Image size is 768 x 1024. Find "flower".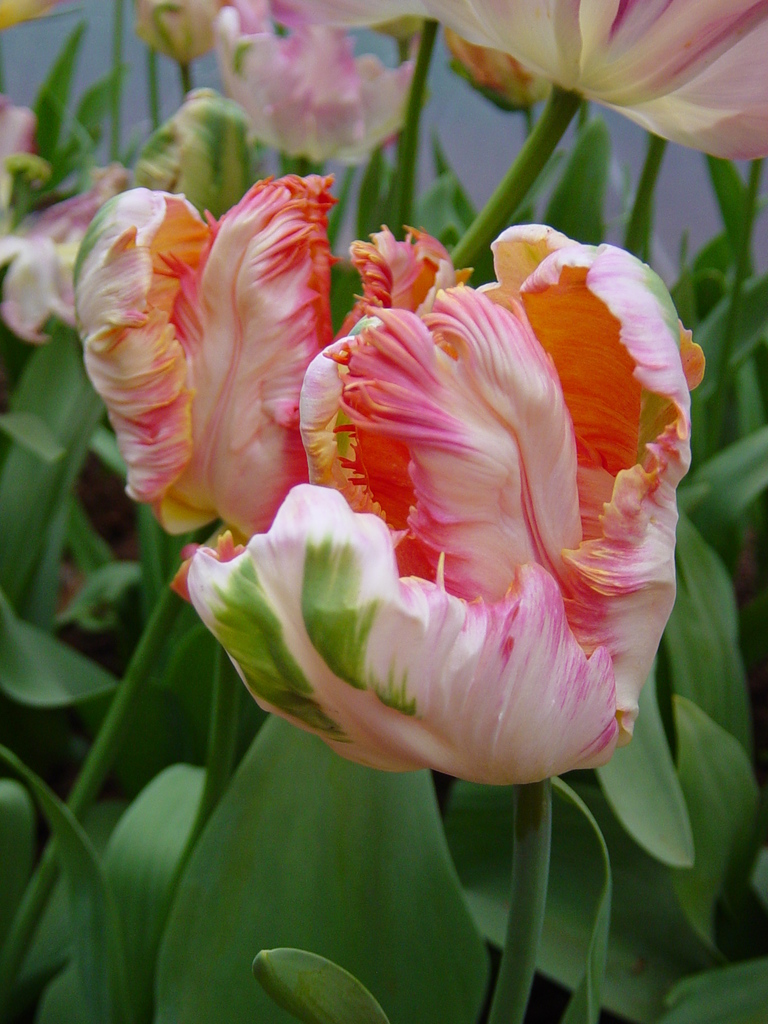
x1=263 y1=0 x2=767 y2=166.
